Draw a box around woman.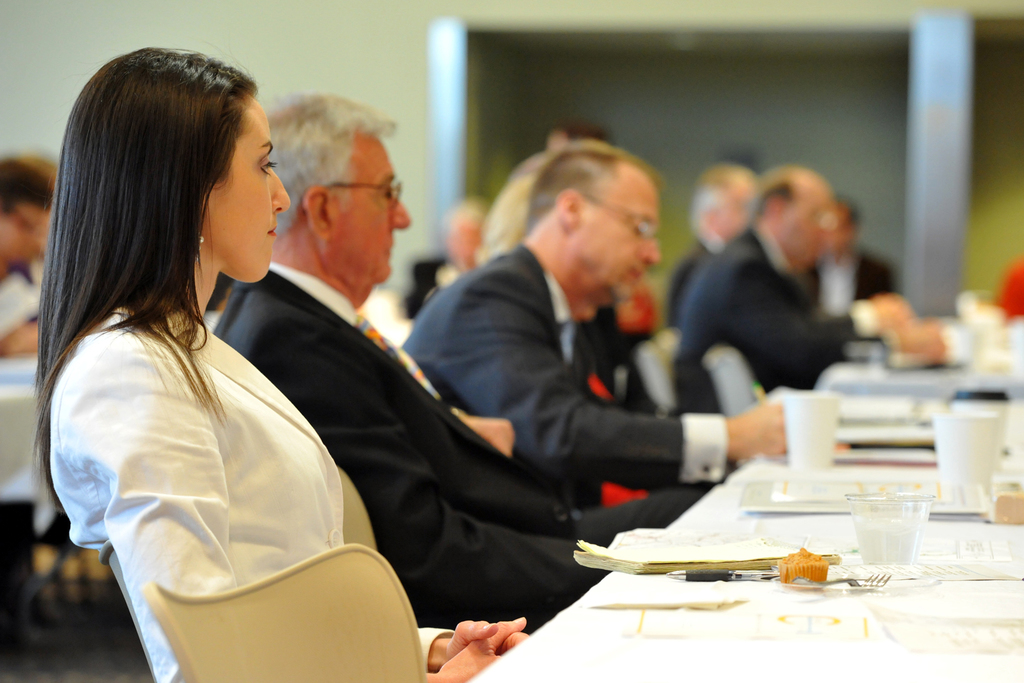
bbox(26, 69, 428, 672).
